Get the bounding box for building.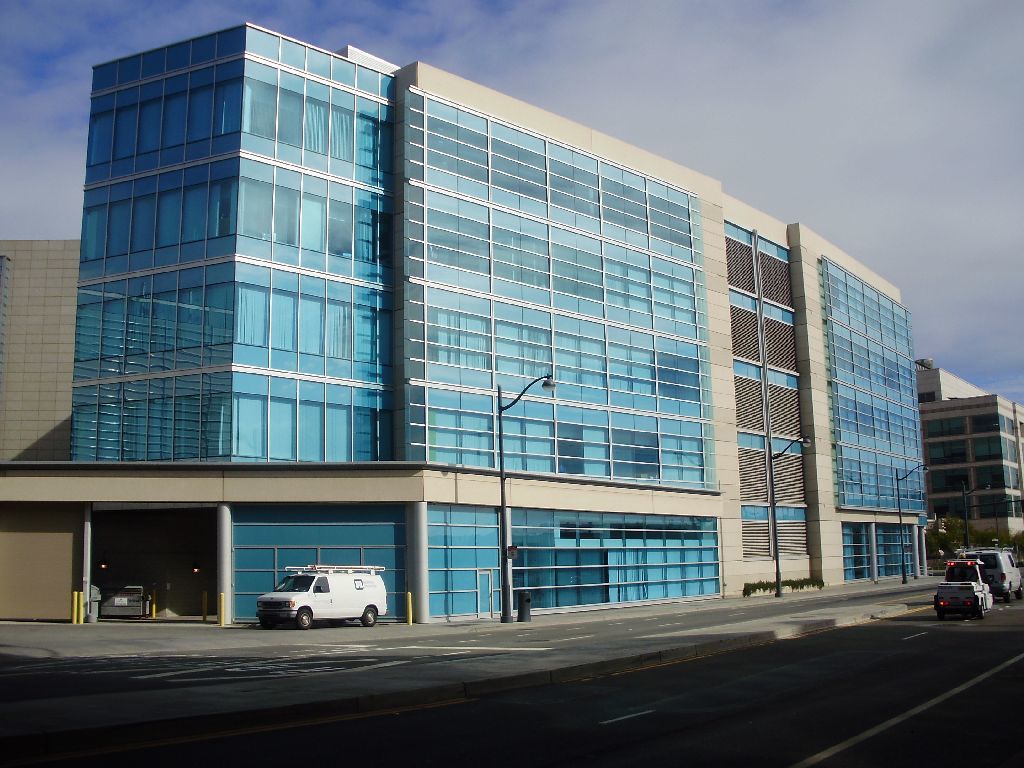
BBox(911, 356, 1023, 581).
